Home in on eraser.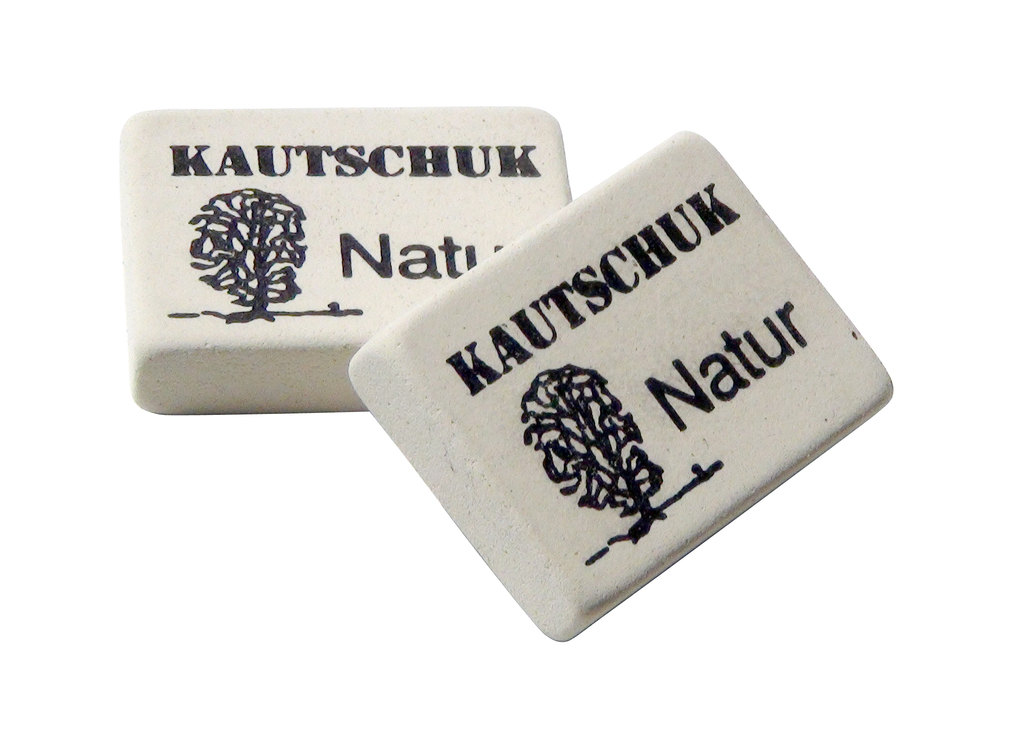
Homed in at 343, 127, 892, 643.
